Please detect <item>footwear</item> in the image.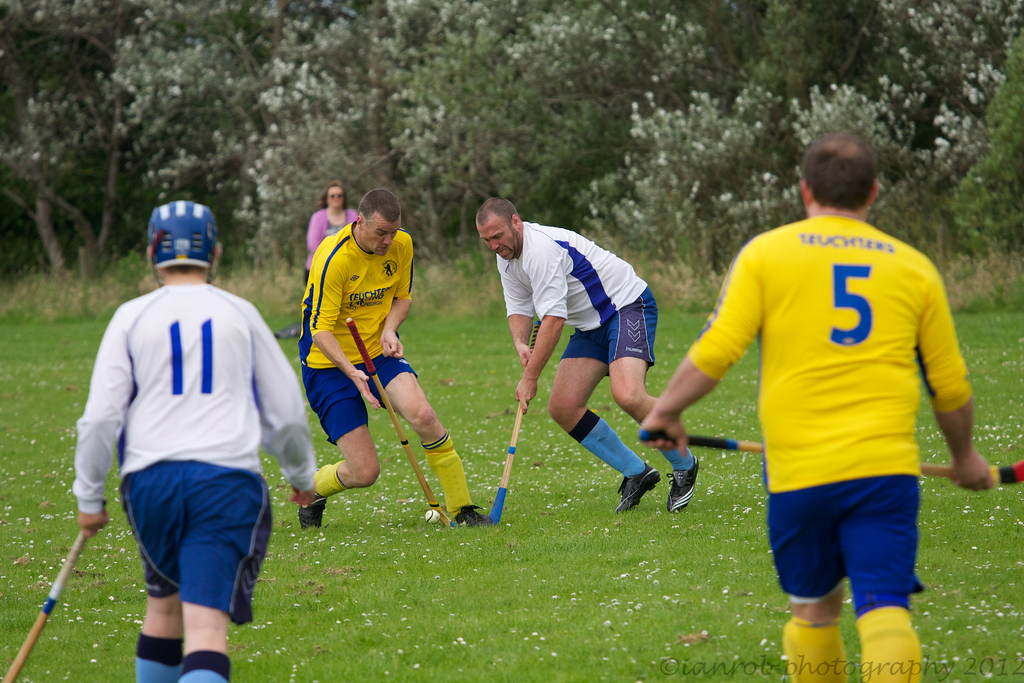
detection(668, 454, 700, 516).
